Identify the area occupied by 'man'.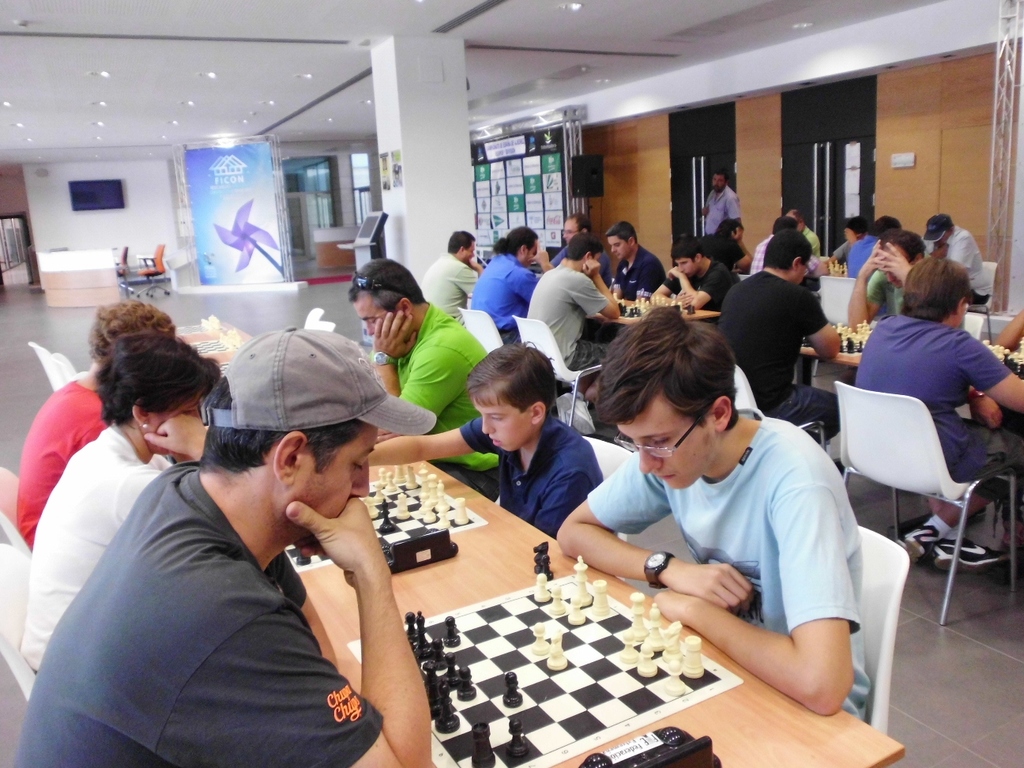
Area: x1=418 y1=226 x2=485 y2=327.
